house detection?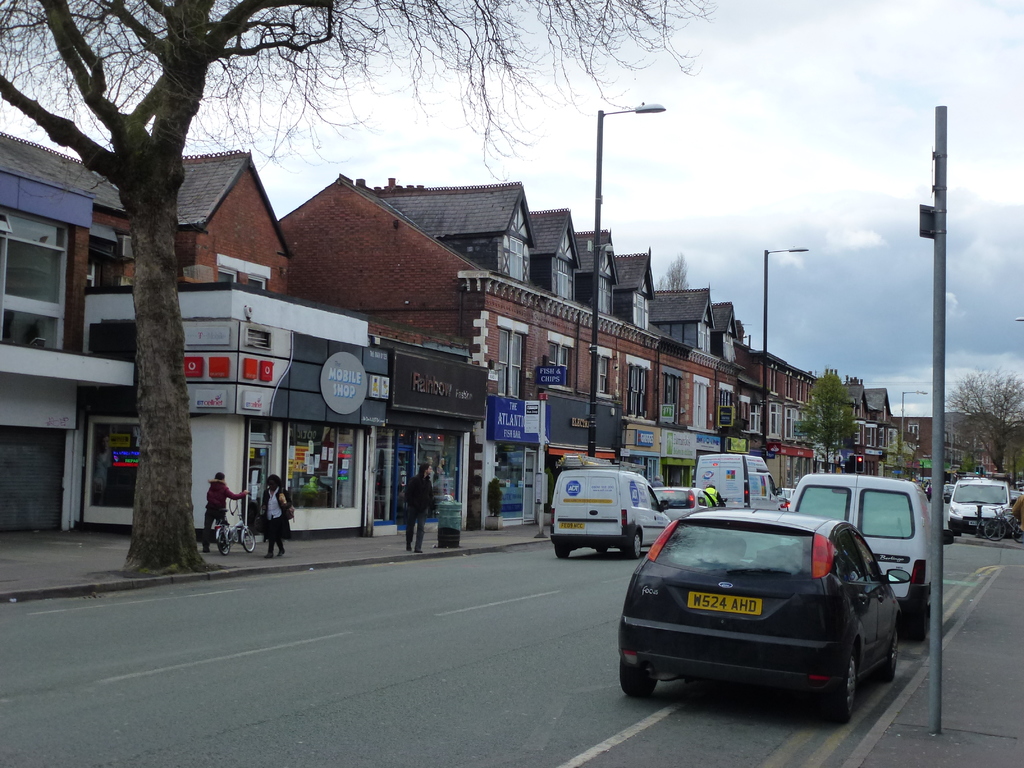
bbox=[454, 271, 535, 405]
